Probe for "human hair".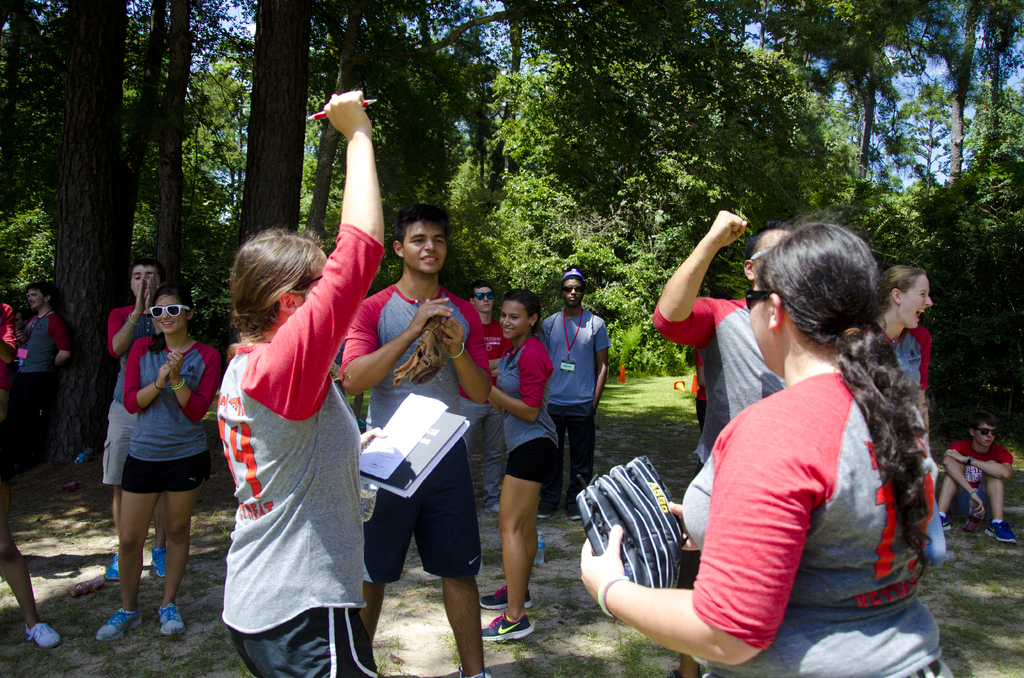
Probe result: {"left": 753, "top": 223, "right": 934, "bottom": 567}.
